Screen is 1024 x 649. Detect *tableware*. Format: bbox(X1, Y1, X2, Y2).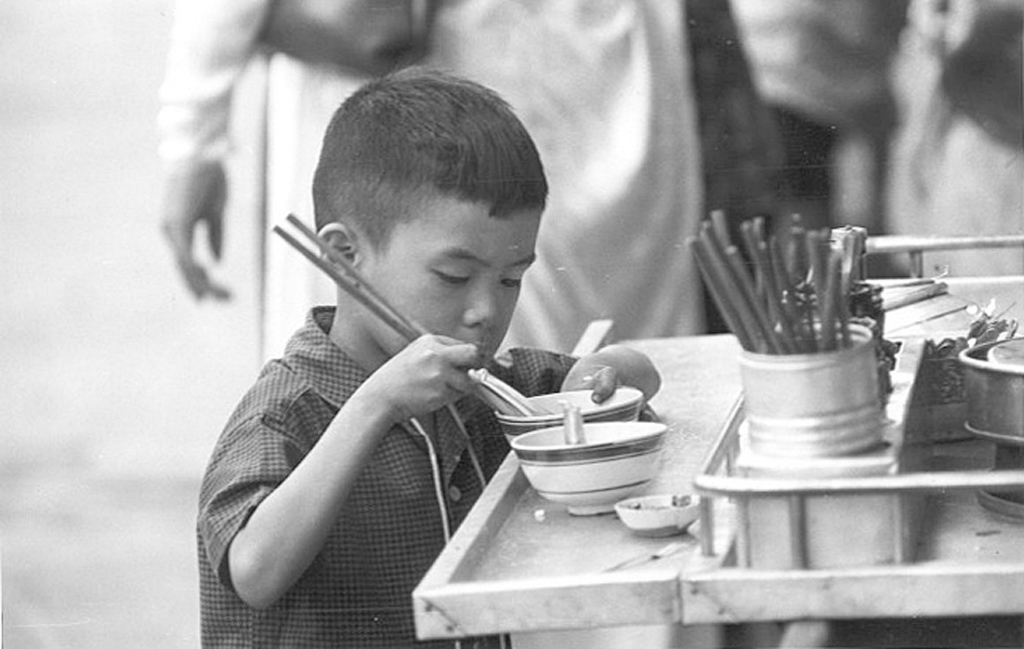
bbox(963, 329, 1023, 515).
